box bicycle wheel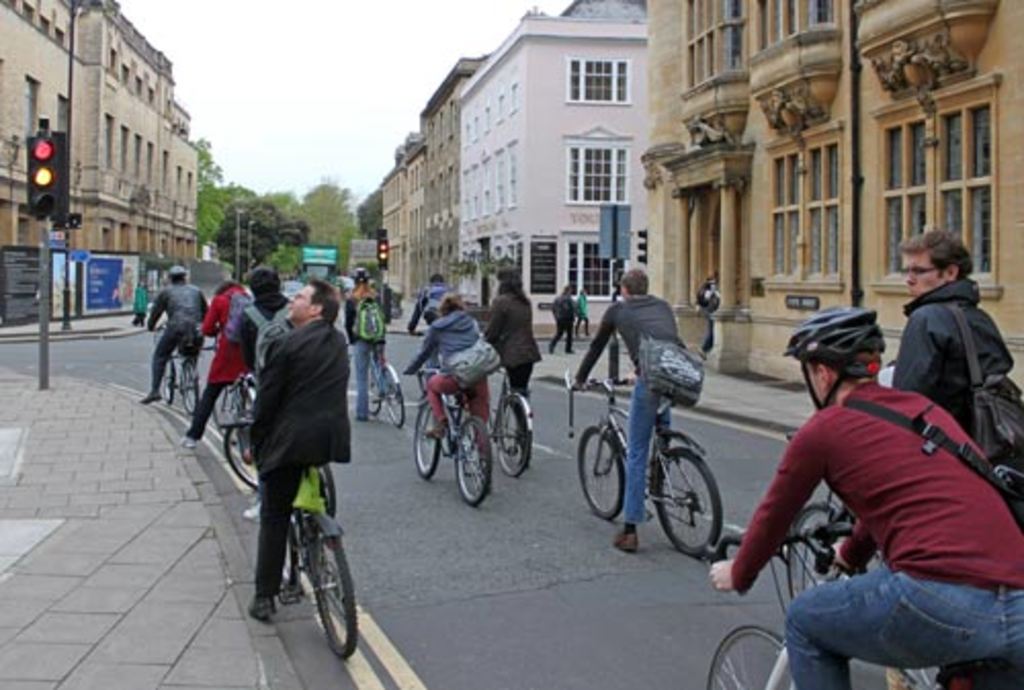
{"x1": 705, "y1": 622, "x2": 786, "y2": 688}
